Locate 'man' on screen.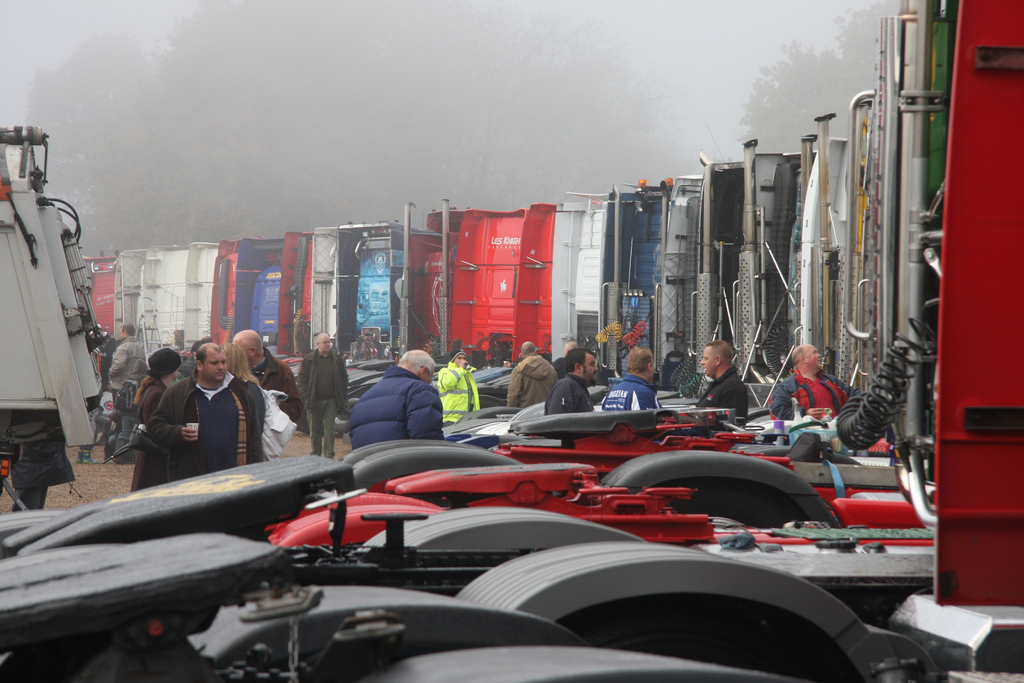
On screen at 510 344 558 409.
